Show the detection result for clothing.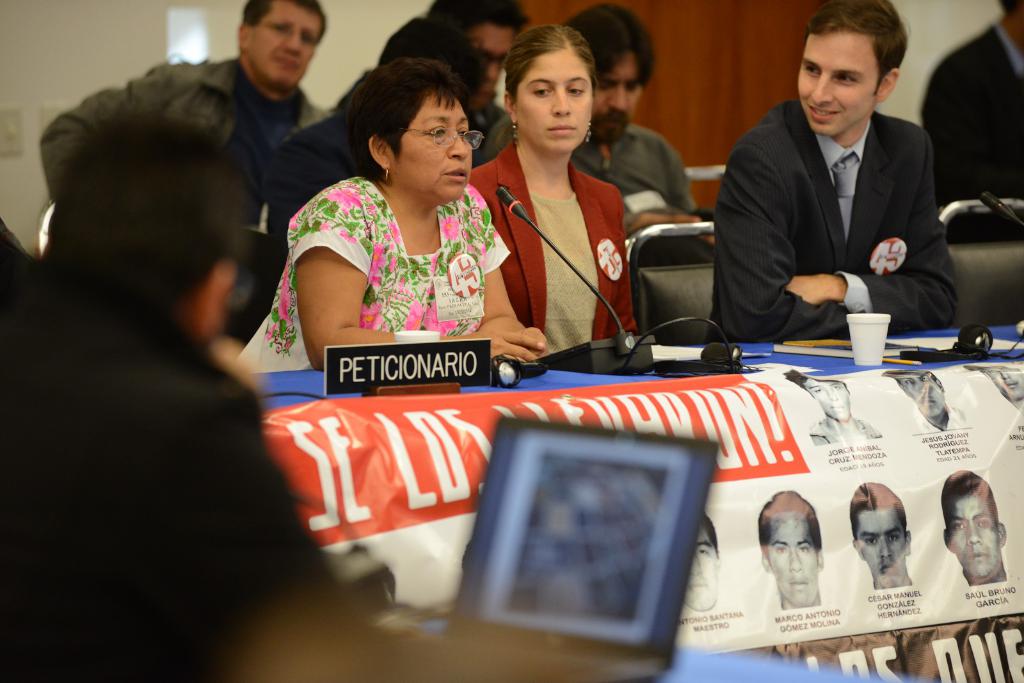
box=[204, 52, 335, 165].
